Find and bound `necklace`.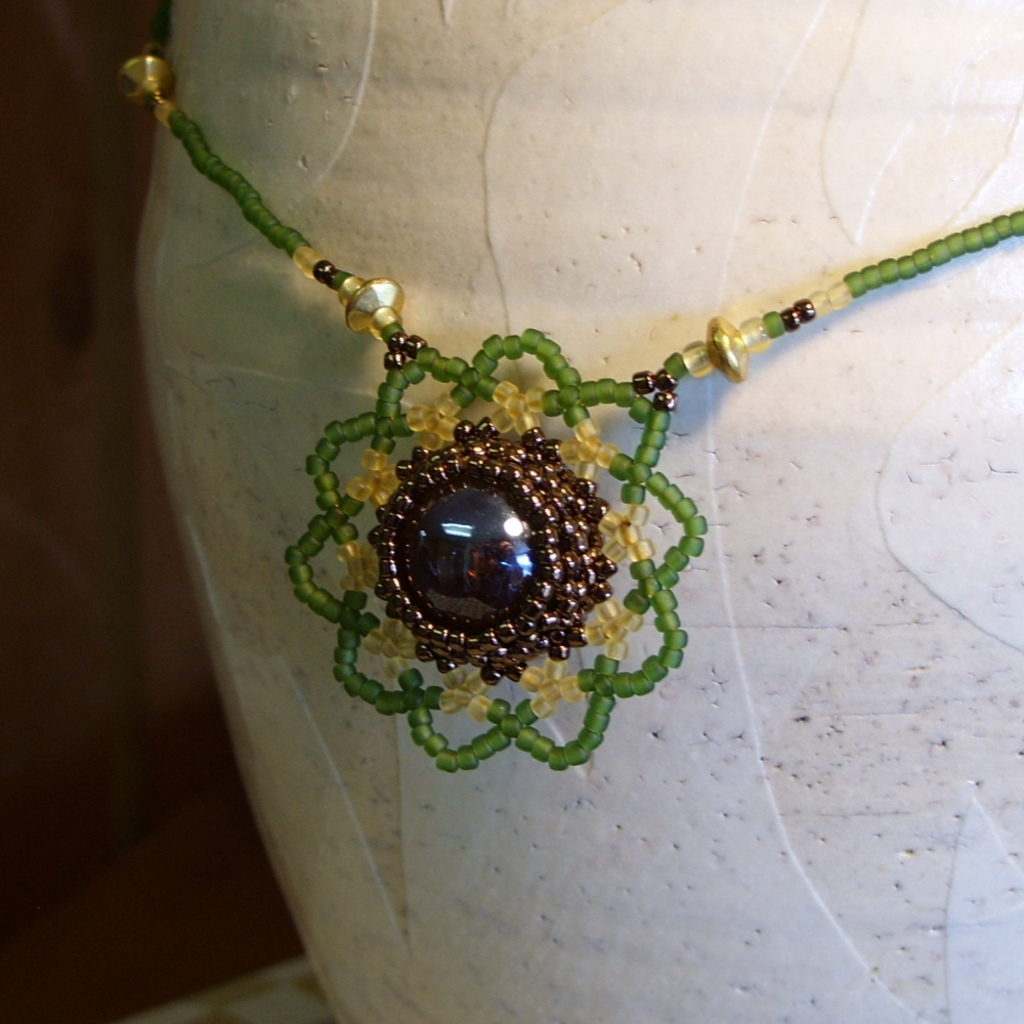
Bound: (126,6,840,762).
